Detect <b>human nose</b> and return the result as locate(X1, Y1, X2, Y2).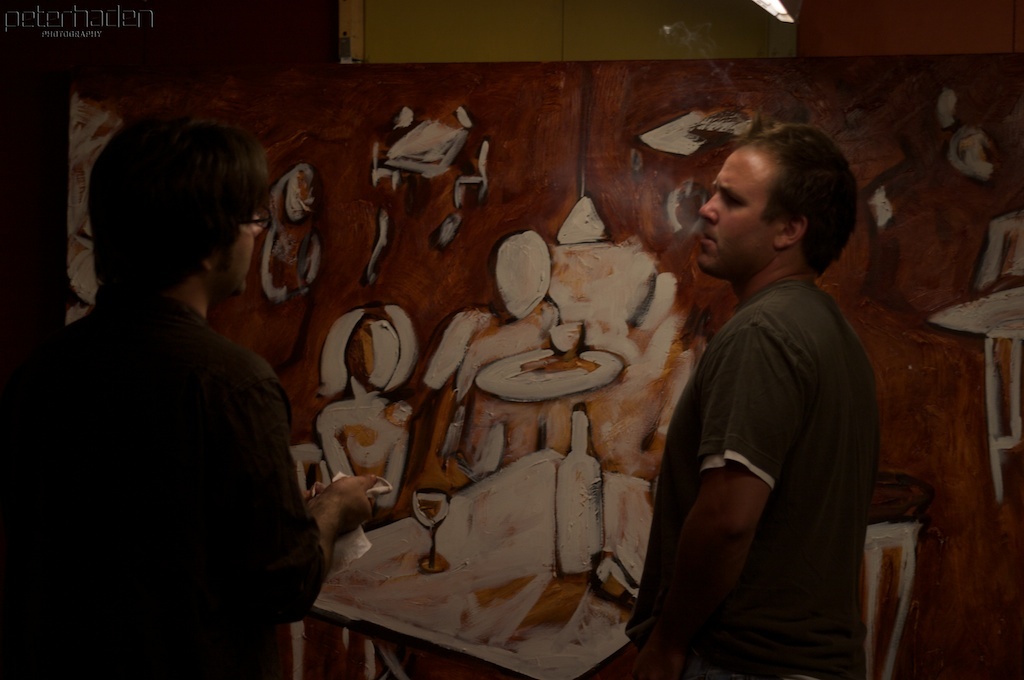
locate(251, 217, 263, 237).
